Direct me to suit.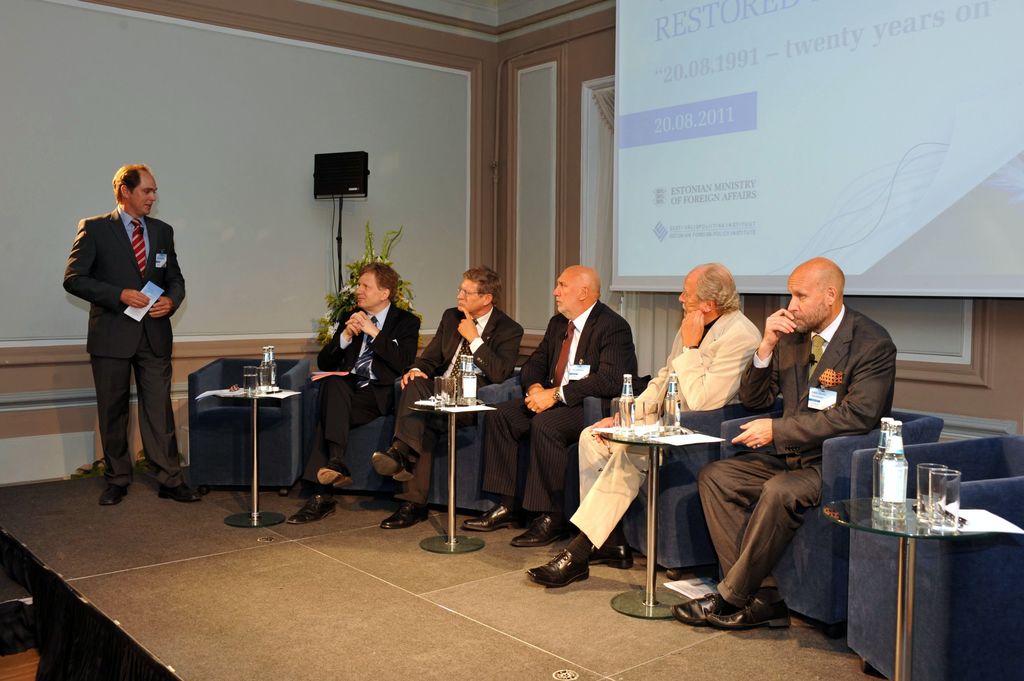
Direction: {"left": 574, "top": 303, "right": 765, "bottom": 538}.
